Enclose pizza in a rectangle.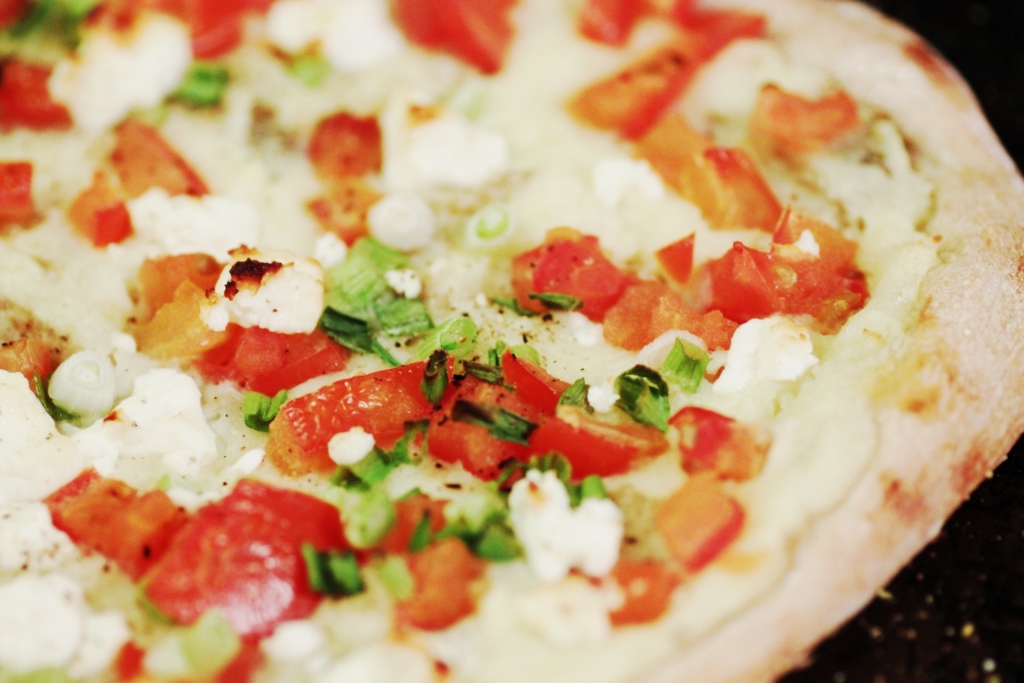
29:0:1023:682.
